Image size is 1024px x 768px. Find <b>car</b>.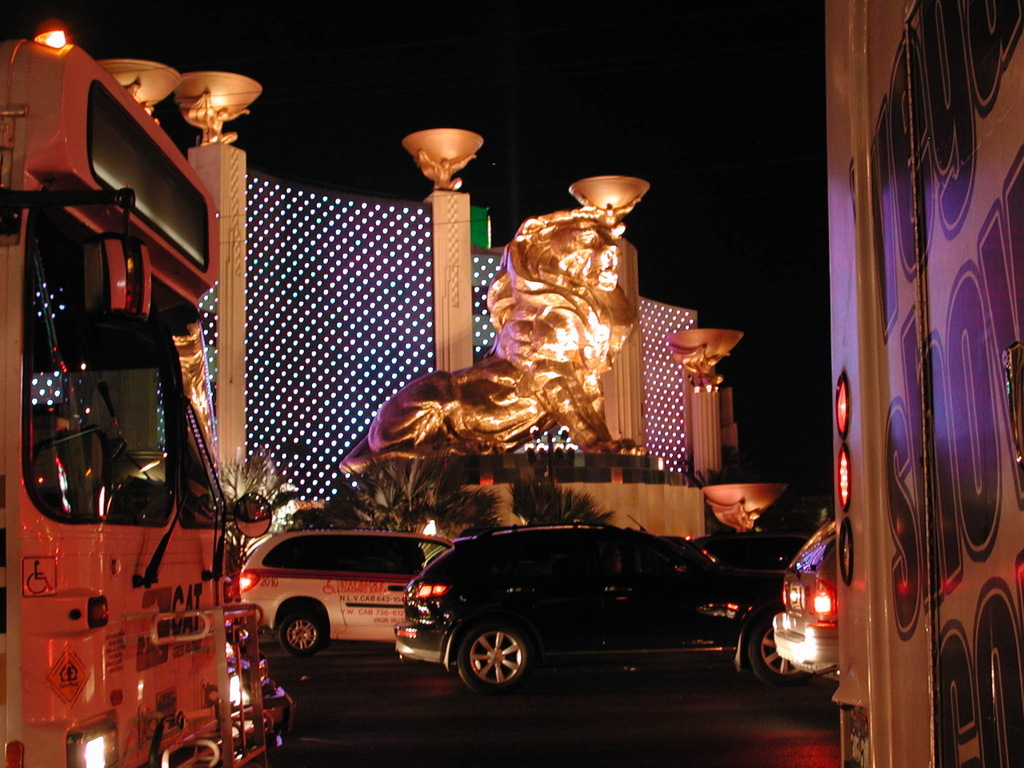
pyautogui.locateOnScreen(779, 523, 834, 679).
